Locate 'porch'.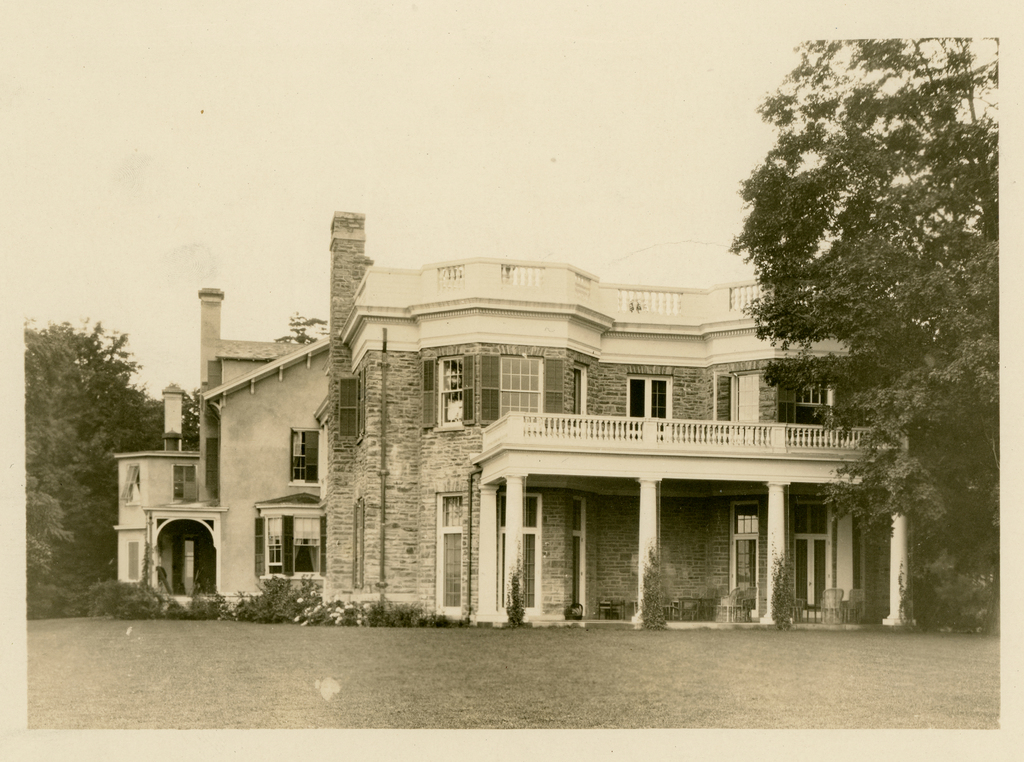
Bounding box: <region>473, 537, 929, 624</region>.
